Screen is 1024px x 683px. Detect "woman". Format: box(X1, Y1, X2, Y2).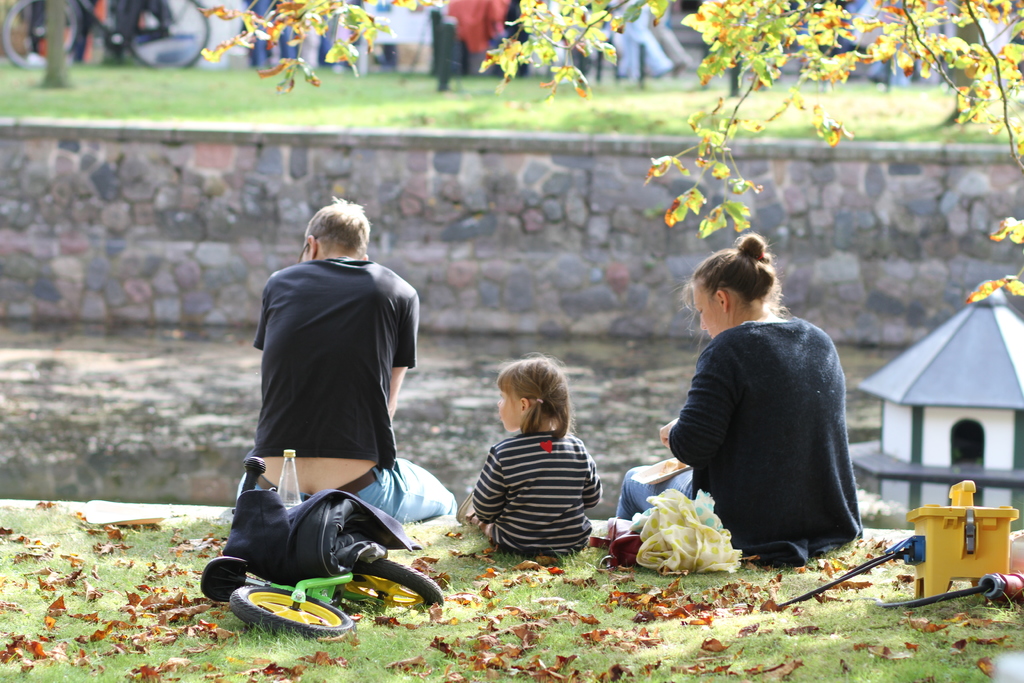
box(644, 221, 881, 589).
